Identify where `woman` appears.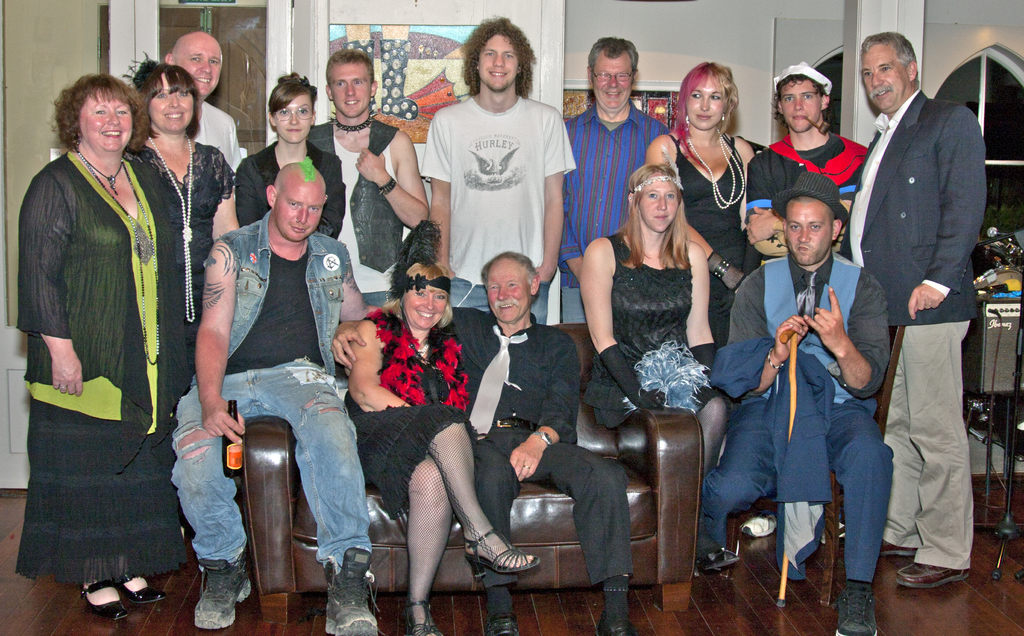
Appears at pyautogui.locateOnScreen(646, 60, 773, 355).
